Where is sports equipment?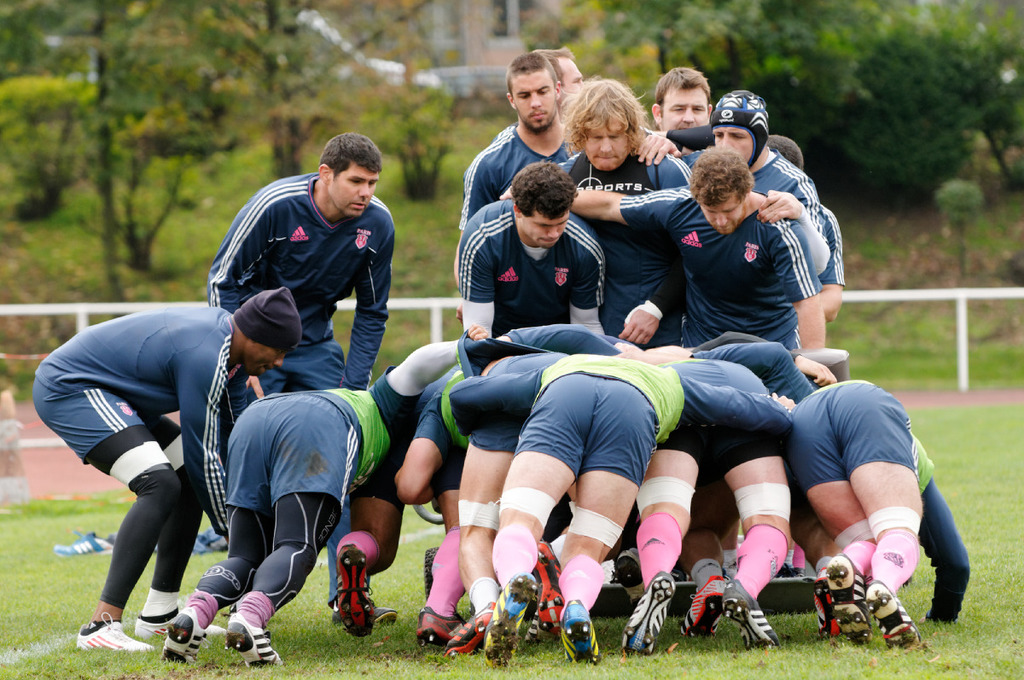
(left=340, top=551, right=376, bottom=633).
